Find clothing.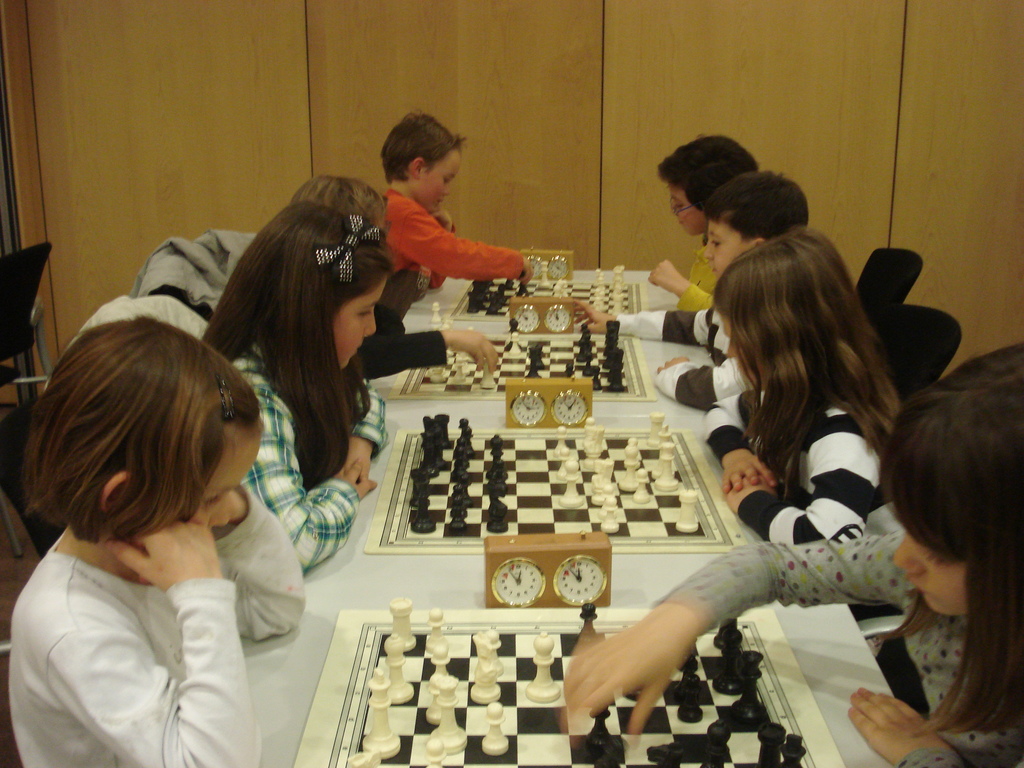
box(130, 233, 260, 319).
